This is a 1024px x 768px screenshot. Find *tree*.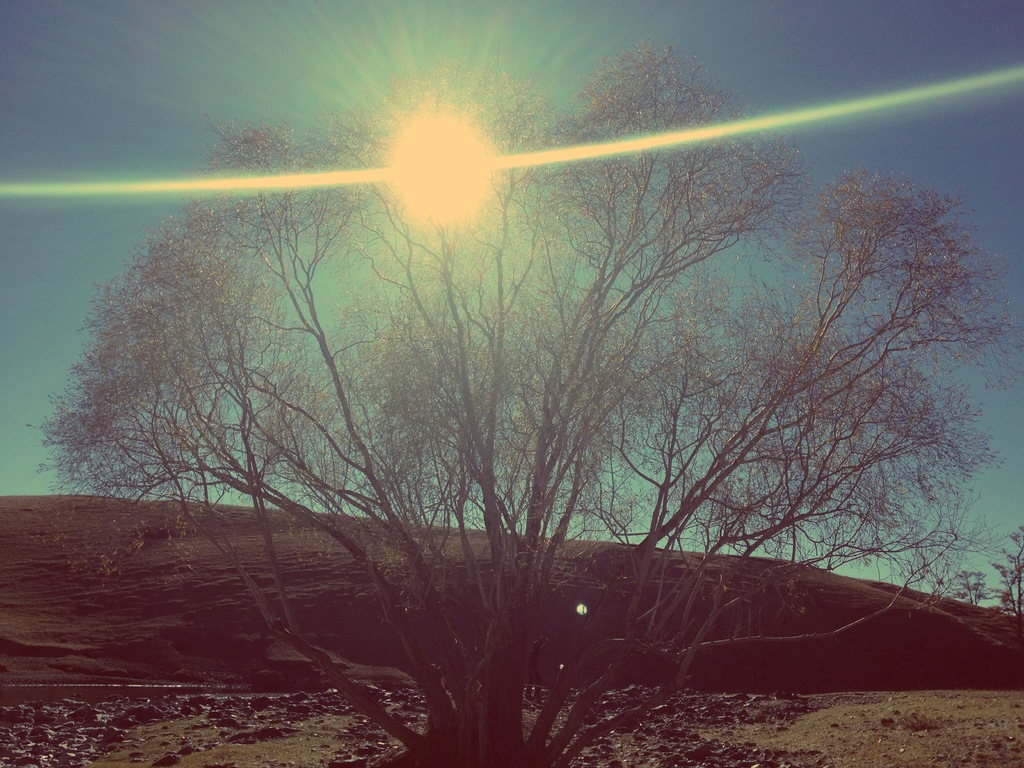
Bounding box: {"x1": 996, "y1": 527, "x2": 1023, "y2": 622}.
